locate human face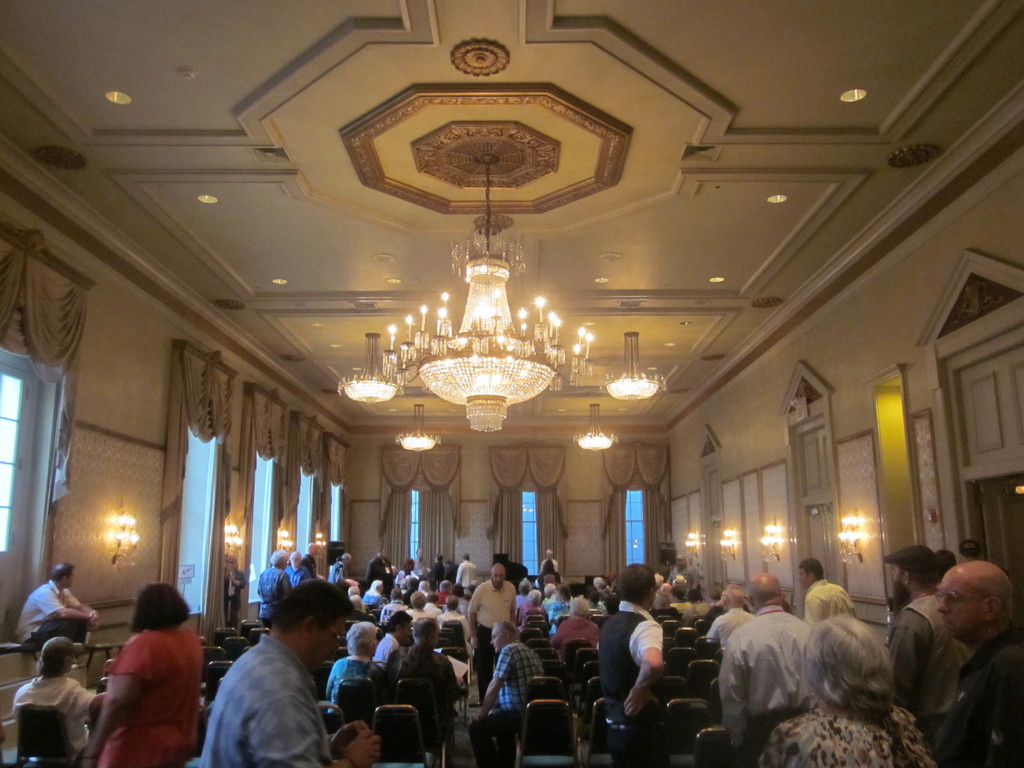
<region>414, 548, 425, 559</region>
